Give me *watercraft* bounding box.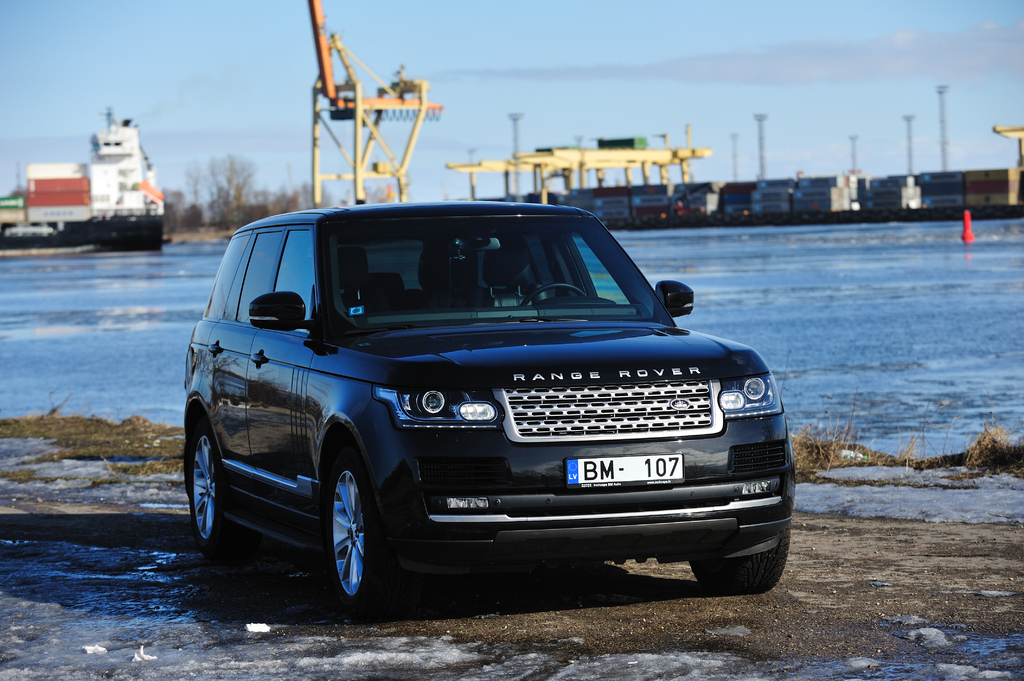
[0, 108, 162, 259].
